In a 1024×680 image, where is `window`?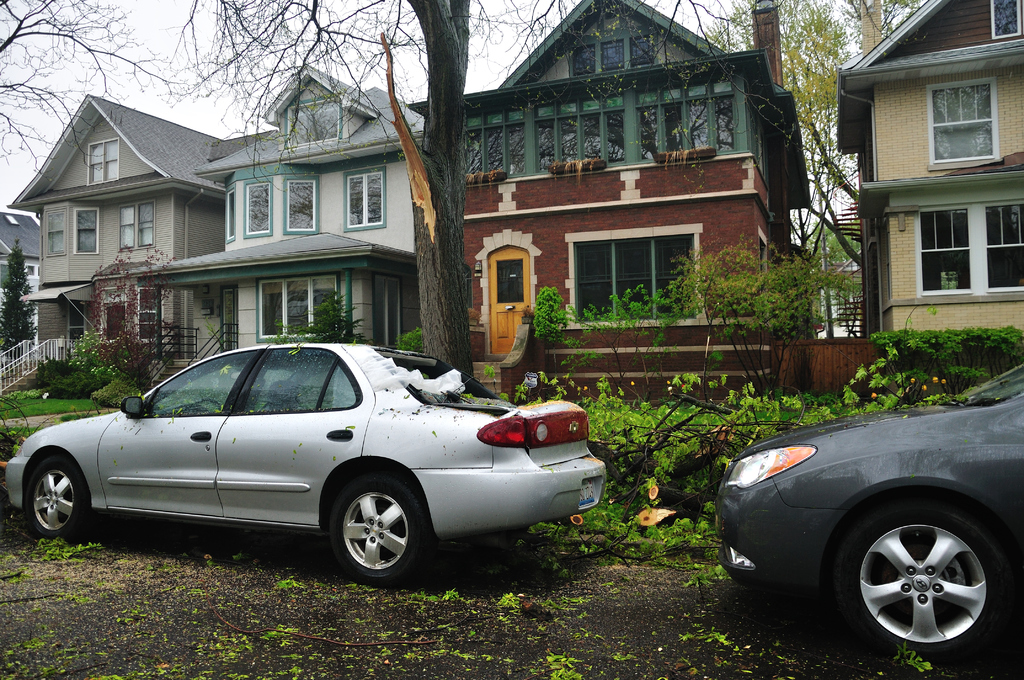
120, 205, 156, 255.
